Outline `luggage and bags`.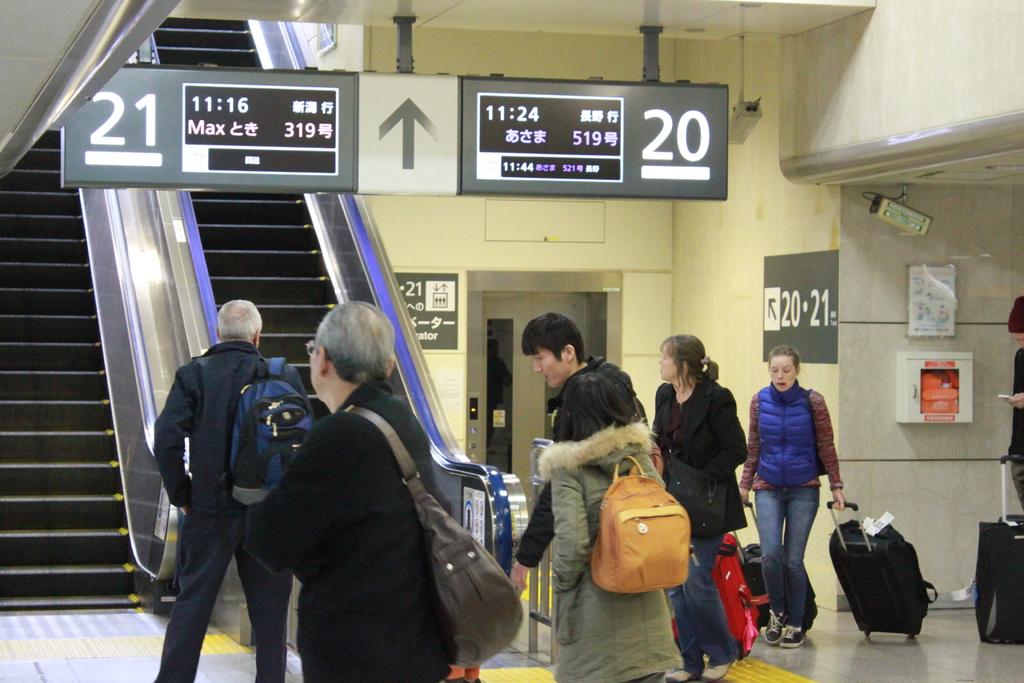
Outline: {"left": 977, "top": 456, "right": 1023, "bottom": 645}.
